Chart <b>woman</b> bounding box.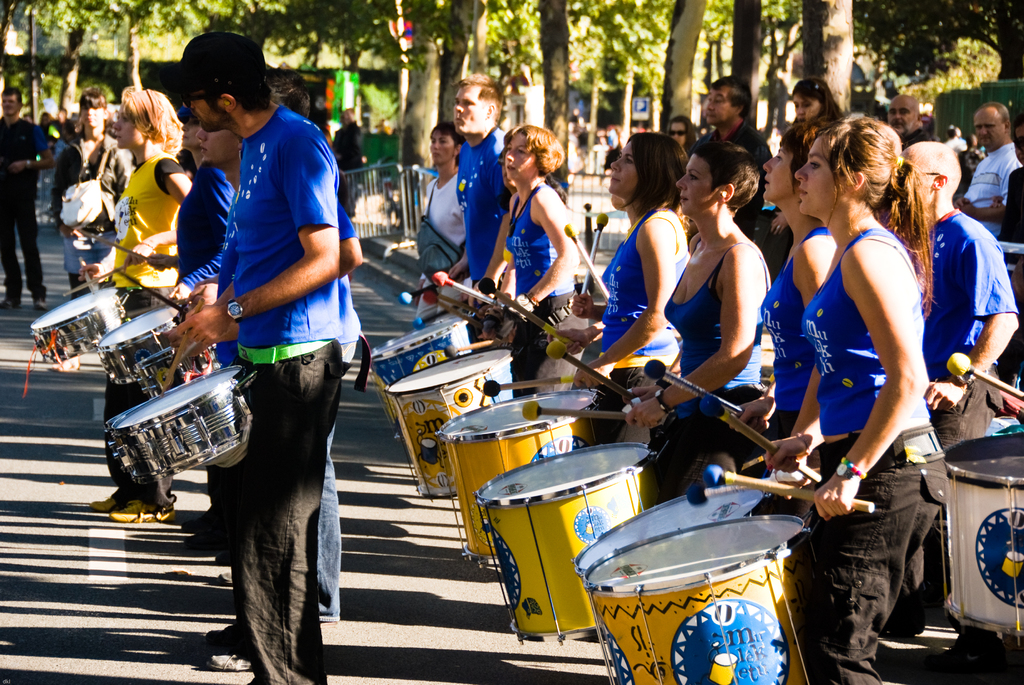
Charted: (left=725, top=113, right=845, bottom=524).
